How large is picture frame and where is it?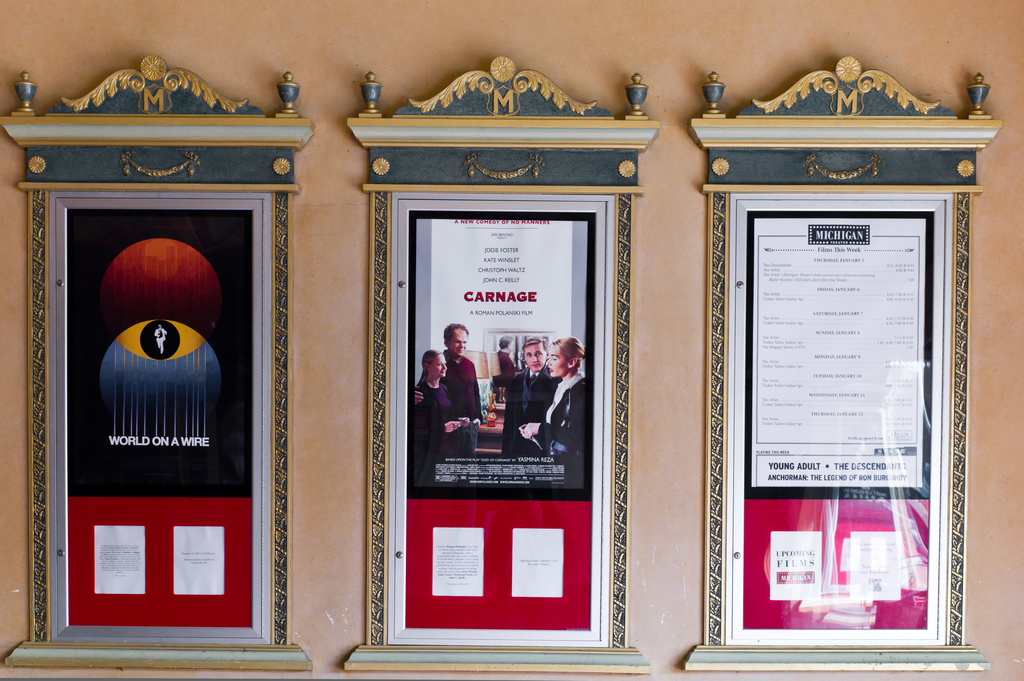
Bounding box: region(392, 200, 604, 638).
